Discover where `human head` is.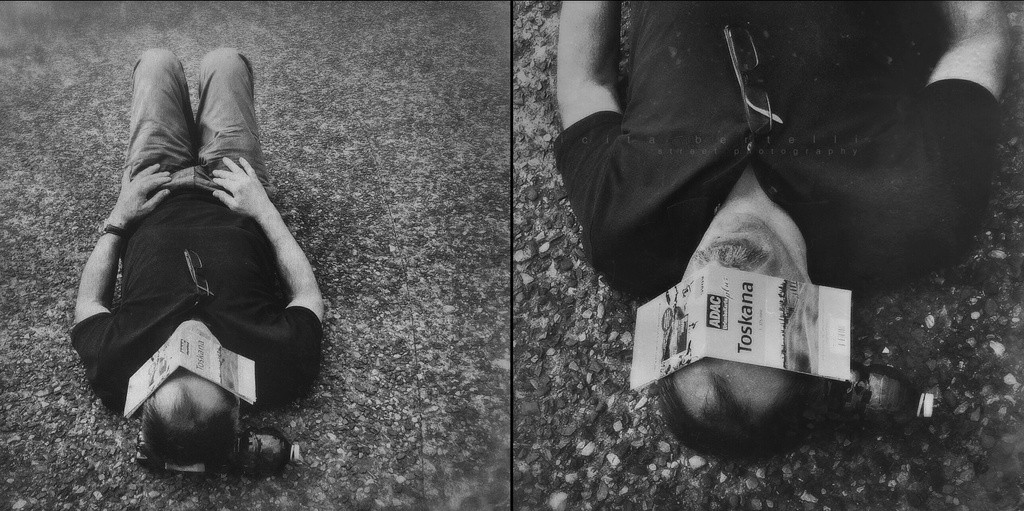
Discovered at x1=652 y1=217 x2=846 y2=464.
